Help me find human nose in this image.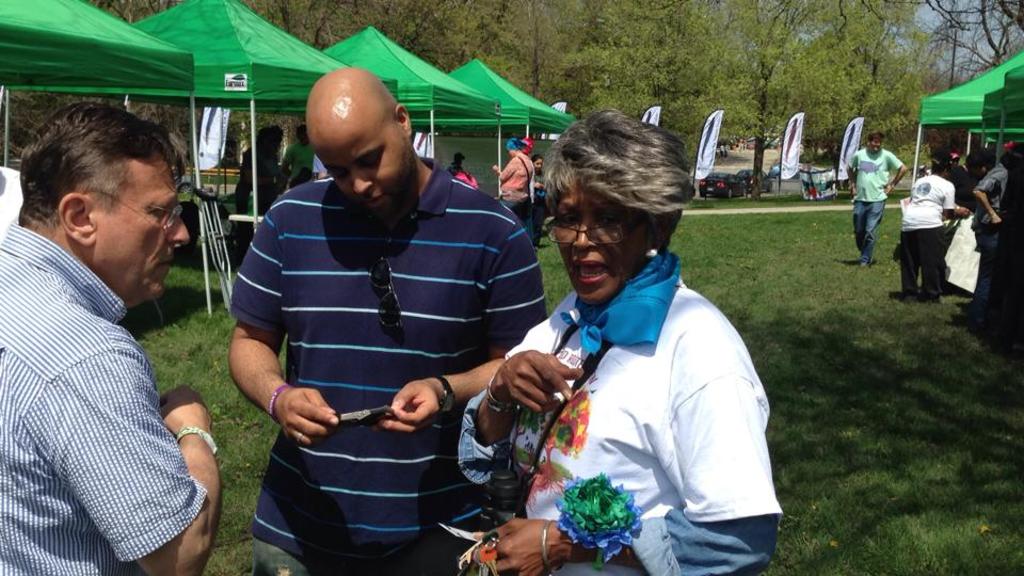
Found it: [left=171, top=215, right=190, bottom=243].
